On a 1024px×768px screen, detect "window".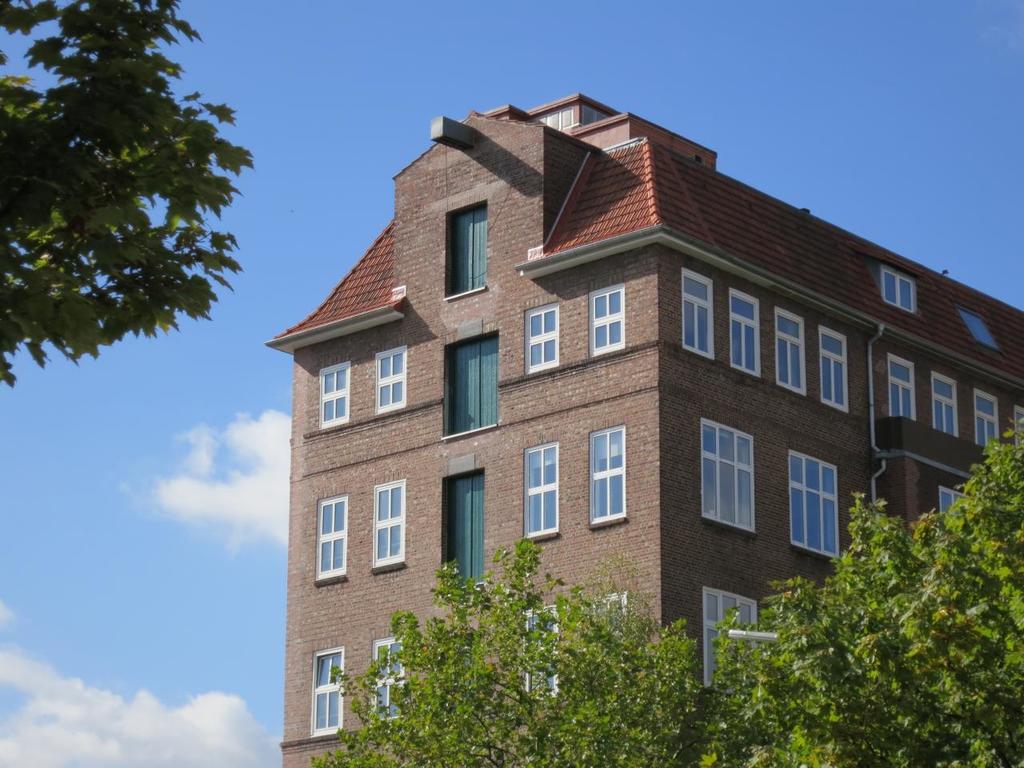
pyautogui.locateOnScreen(519, 439, 559, 541).
